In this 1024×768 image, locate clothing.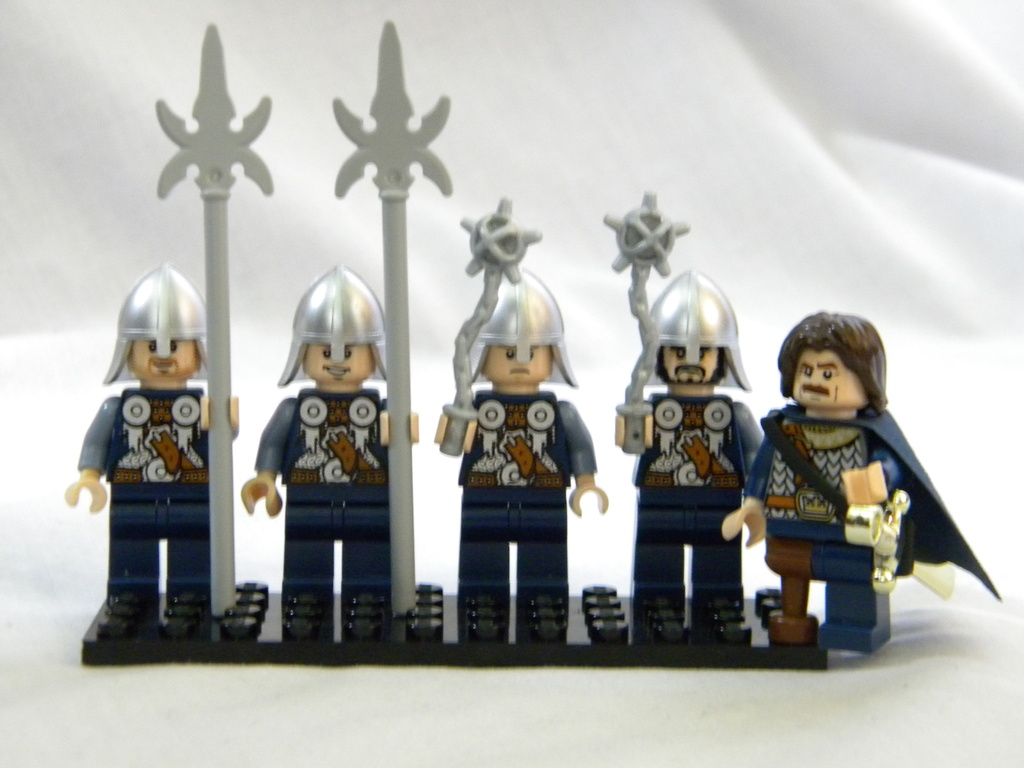
Bounding box: box=[627, 390, 765, 625].
